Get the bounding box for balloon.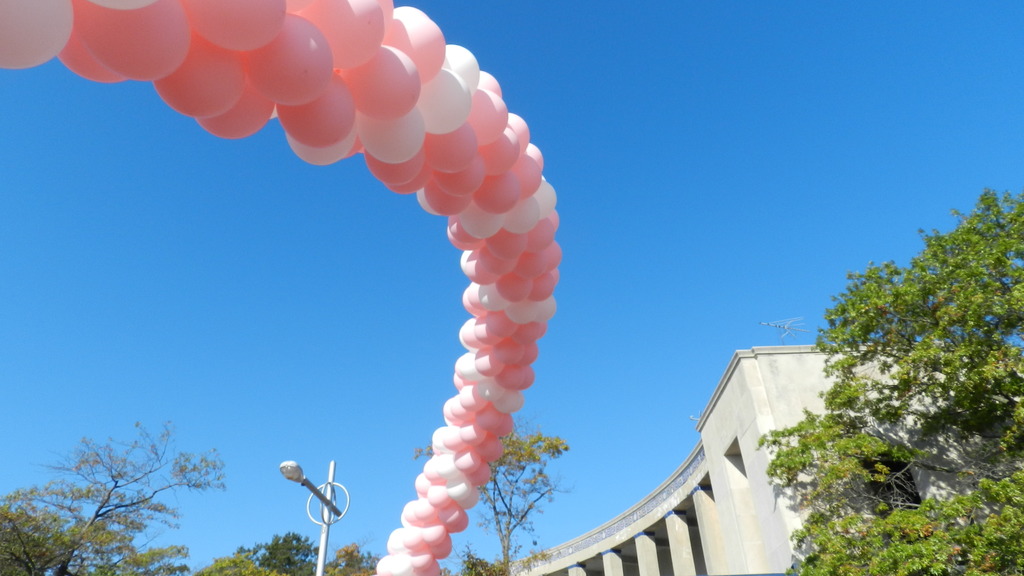
[548, 214, 559, 229].
